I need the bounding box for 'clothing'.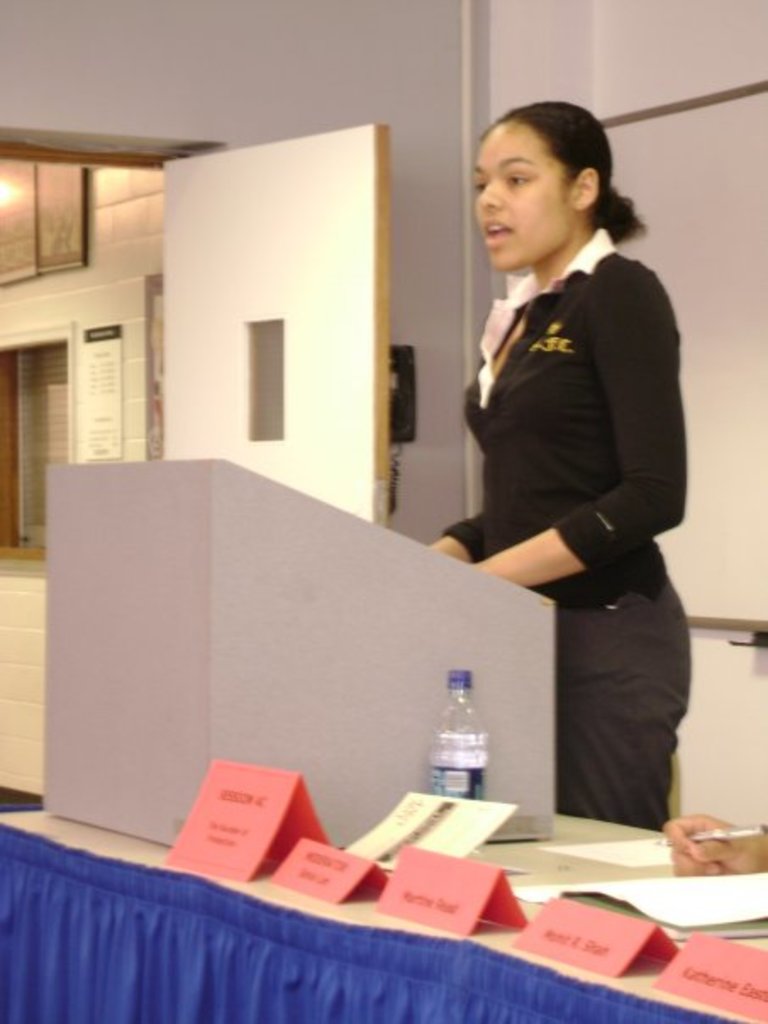
Here it is: 427,178,692,673.
